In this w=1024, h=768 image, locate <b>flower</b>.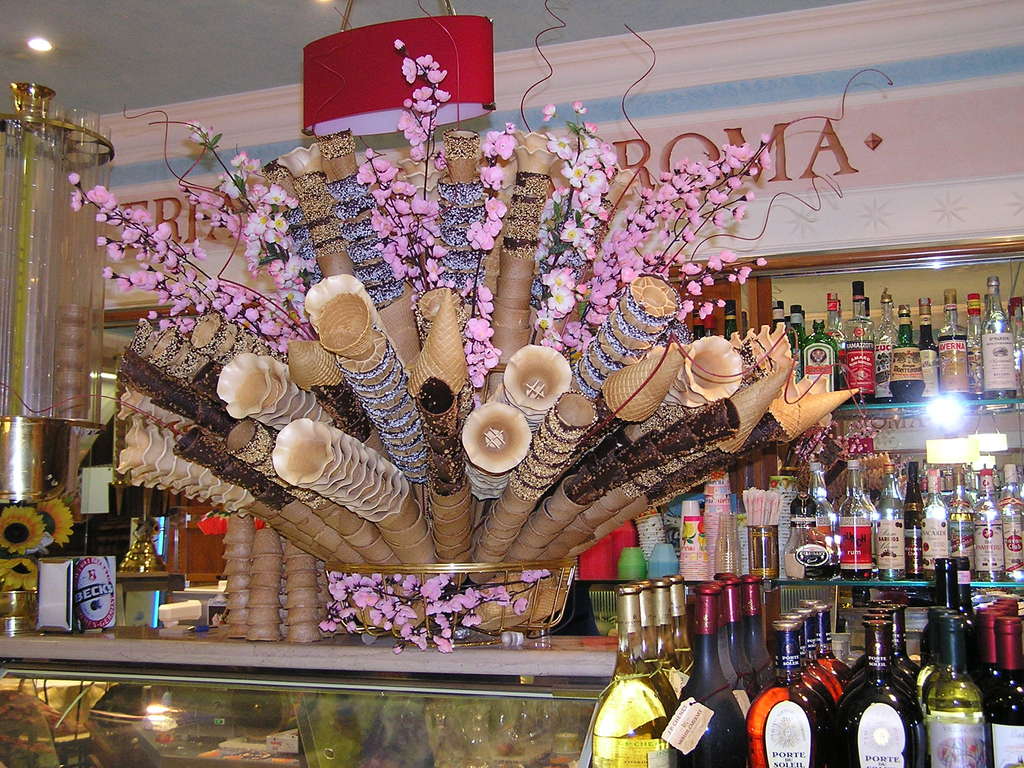
Bounding box: box(40, 495, 82, 552).
